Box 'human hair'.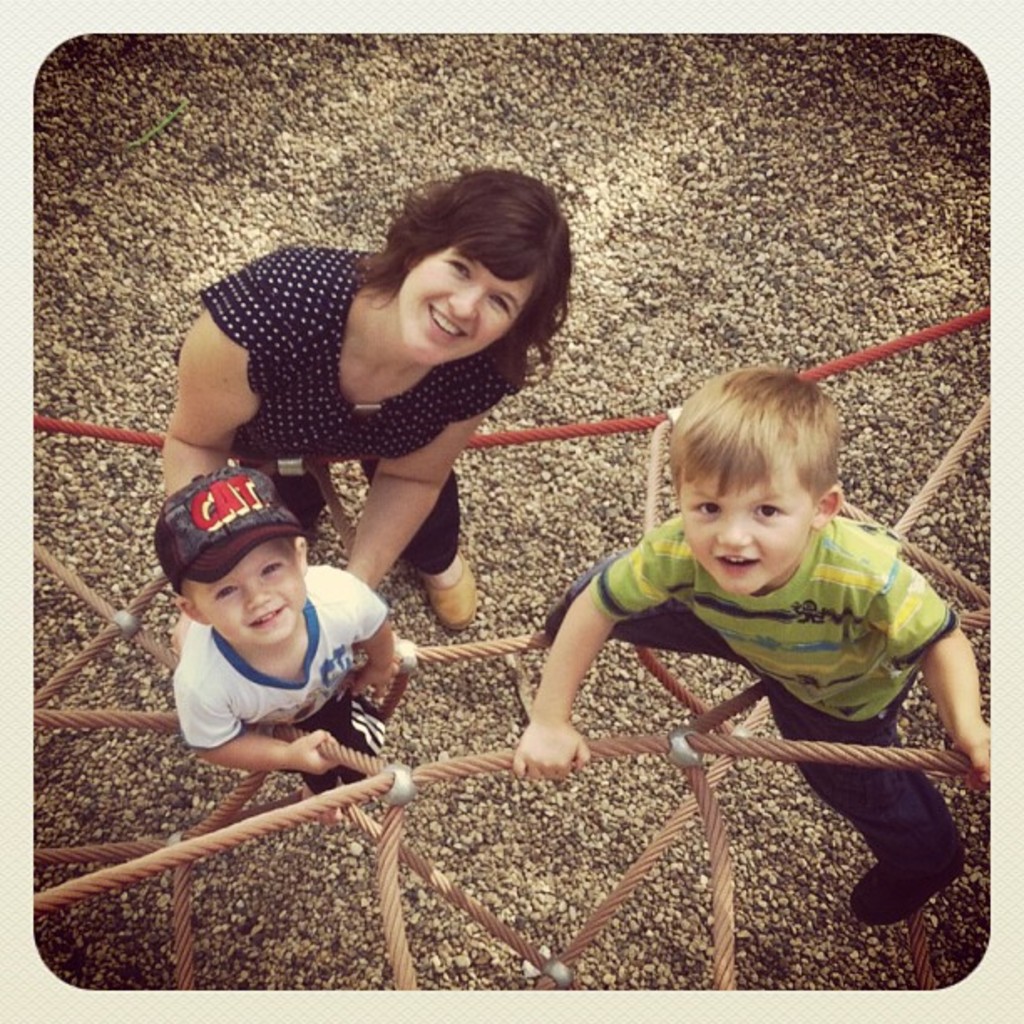
bbox=[358, 186, 591, 385].
